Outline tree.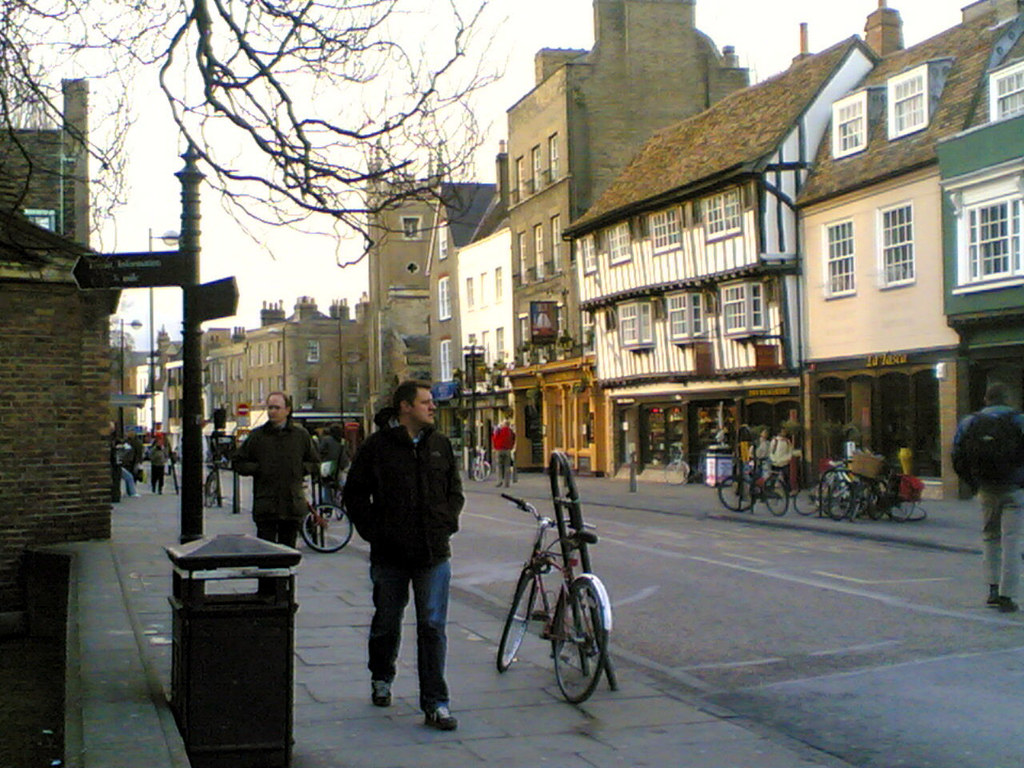
Outline: 0,0,510,269.
